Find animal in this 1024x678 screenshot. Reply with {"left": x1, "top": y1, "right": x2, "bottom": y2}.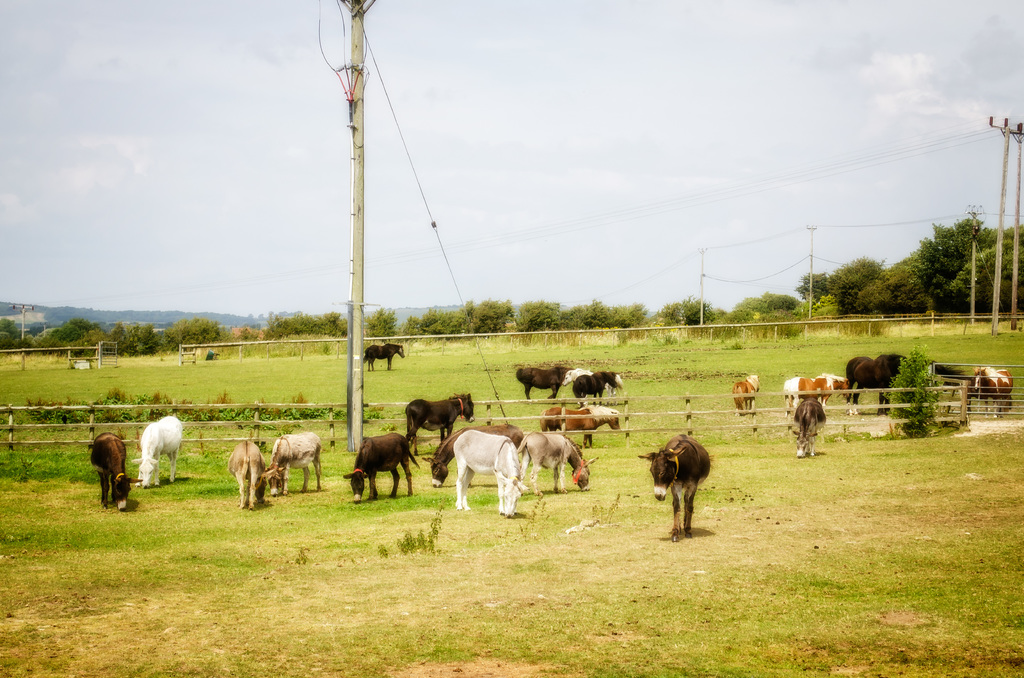
{"left": 401, "top": 391, "right": 477, "bottom": 457}.
